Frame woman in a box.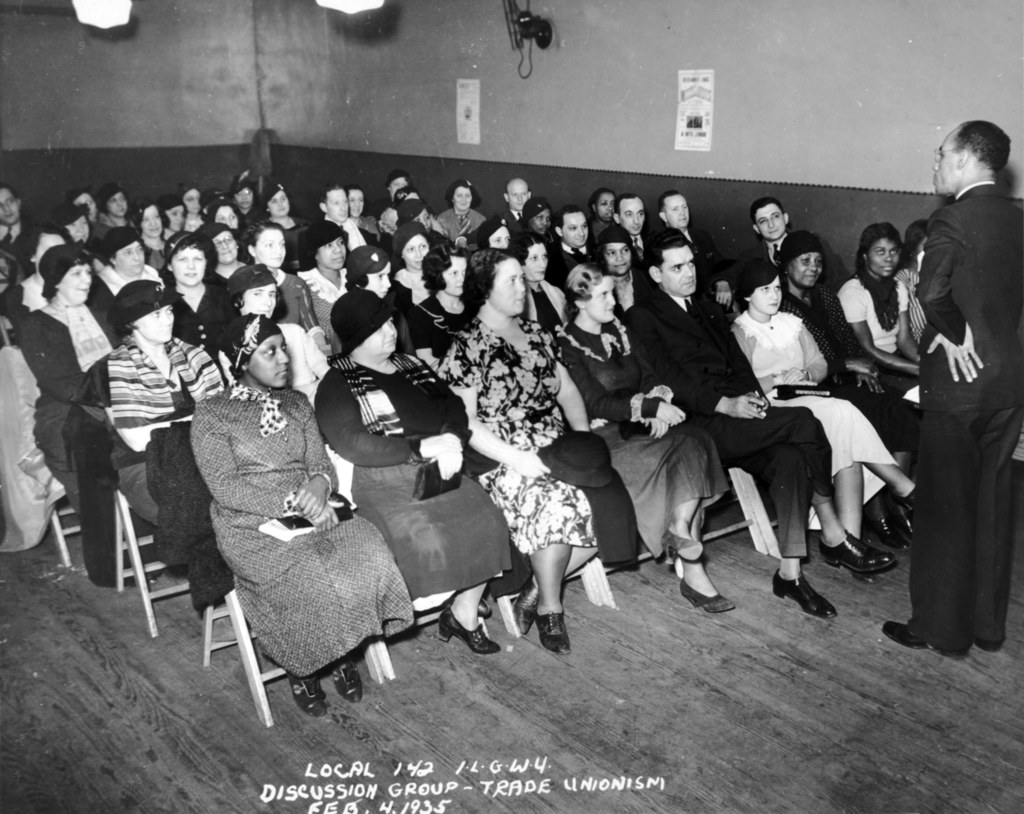
x1=833 y1=221 x2=917 y2=403.
